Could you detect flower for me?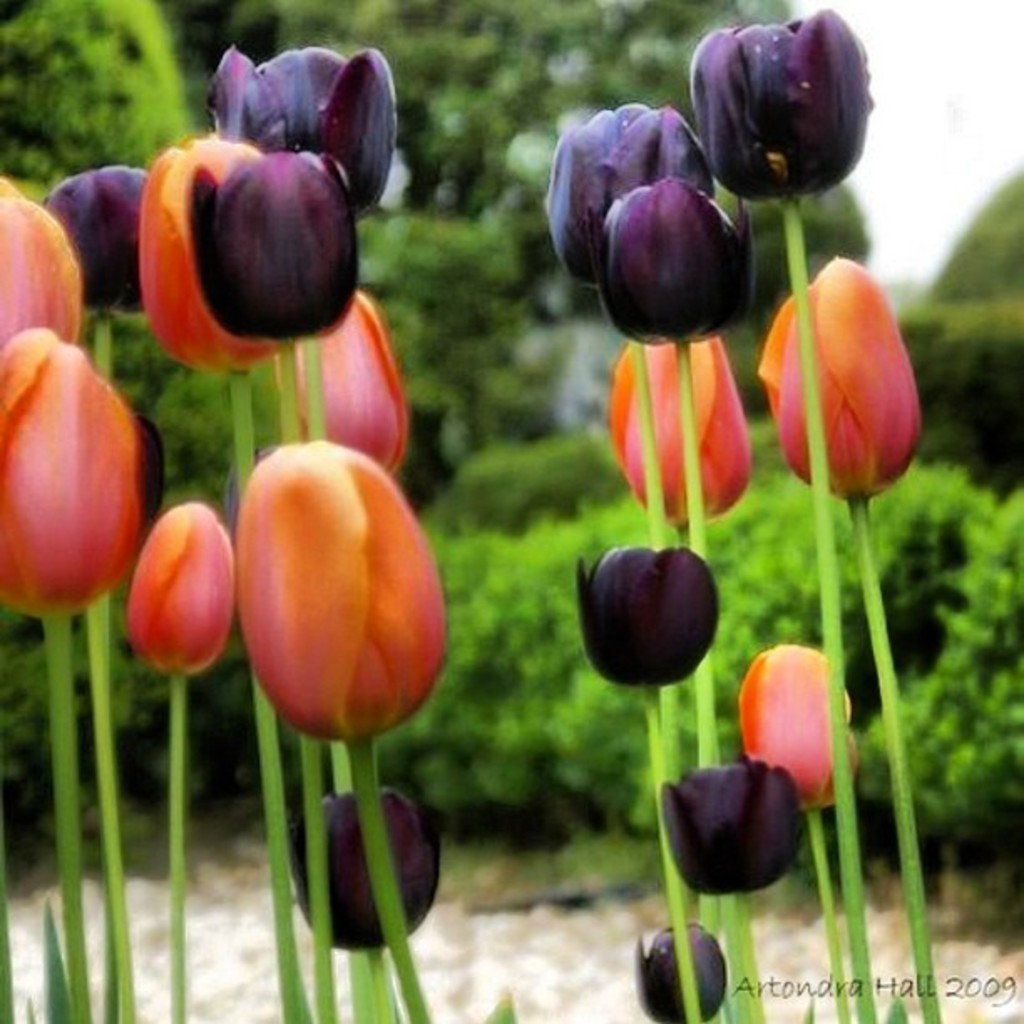
Detection result: (689, 8, 877, 209).
